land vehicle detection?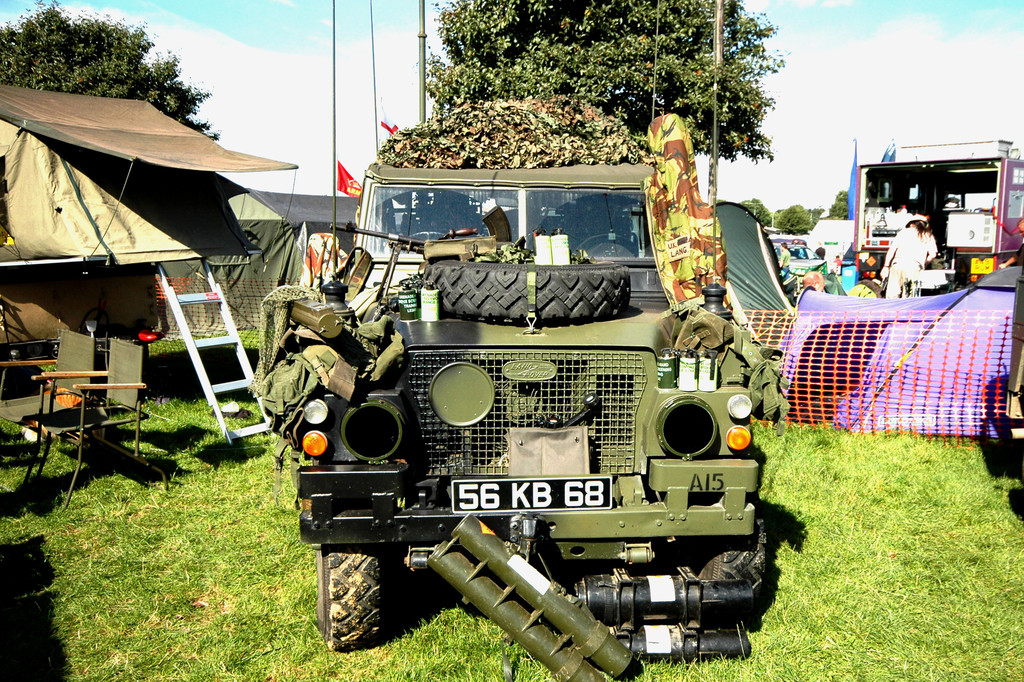
locate(847, 136, 1023, 290)
